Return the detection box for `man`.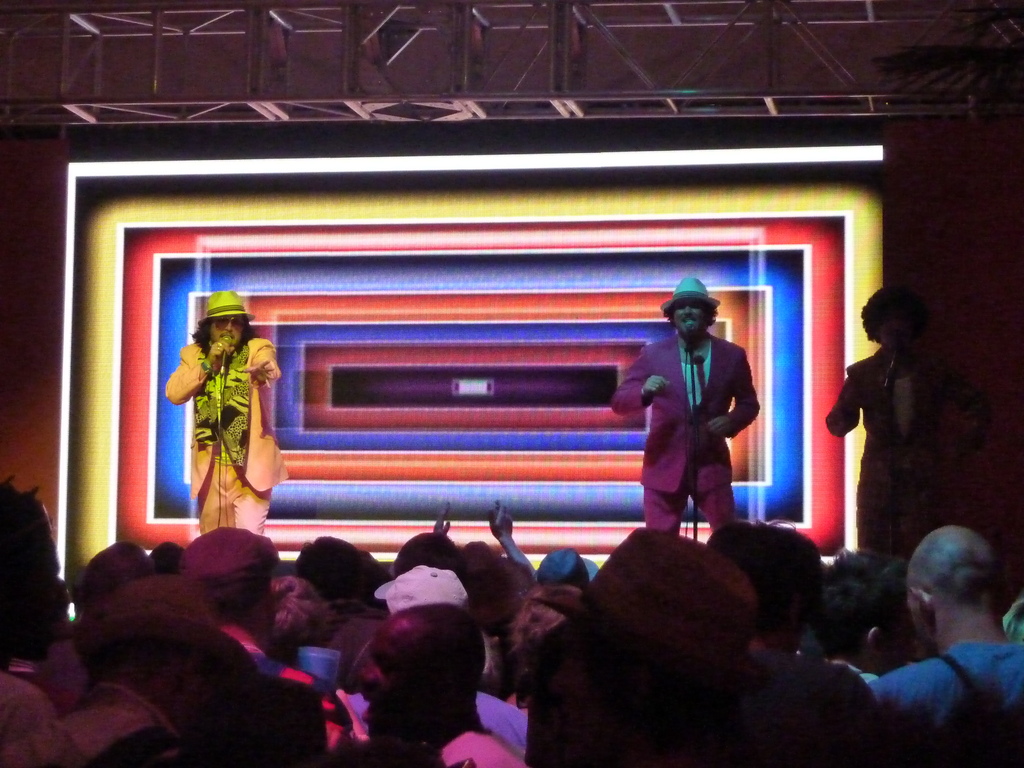
select_region(609, 281, 749, 545).
